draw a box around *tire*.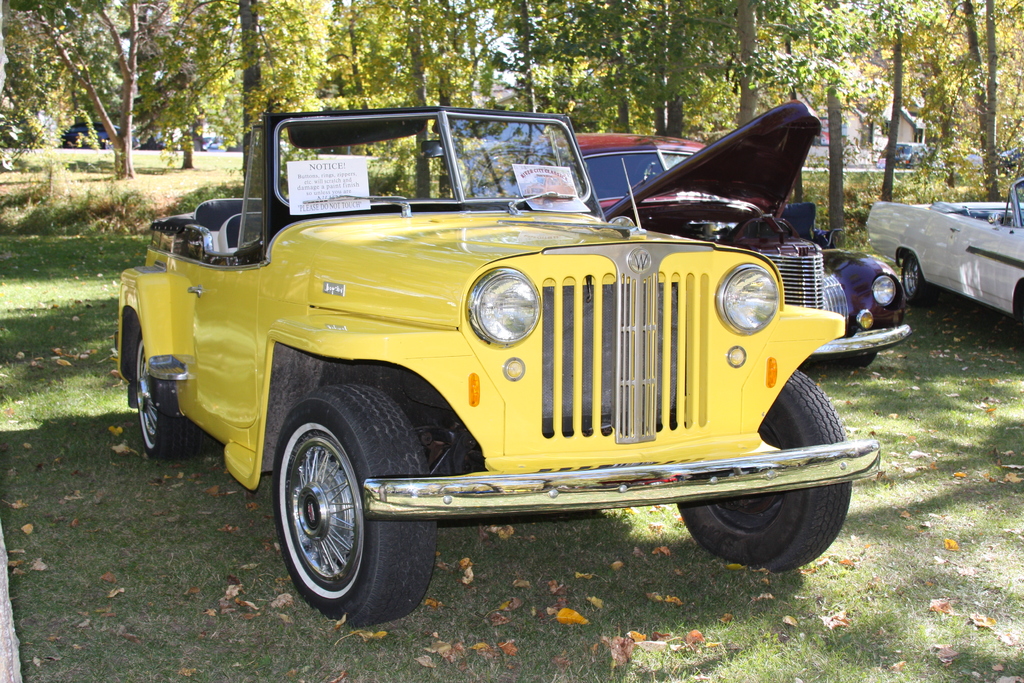
x1=134, y1=331, x2=199, y2=458.
